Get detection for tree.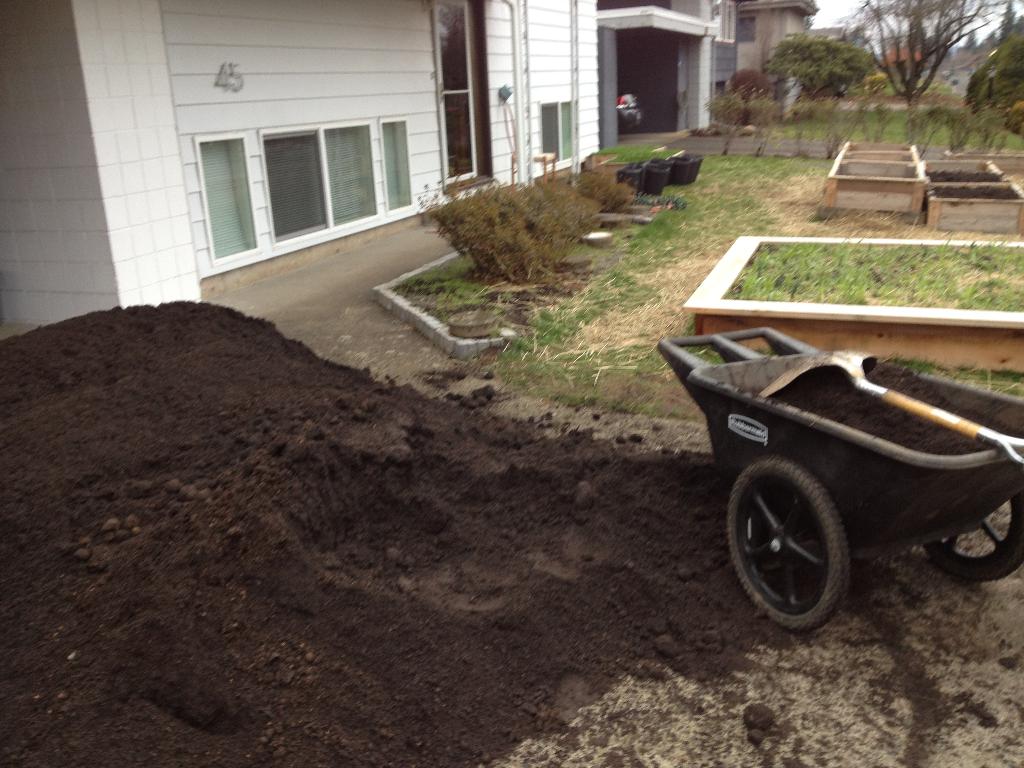
Detection: detection(844, 0, 1014, 102).
